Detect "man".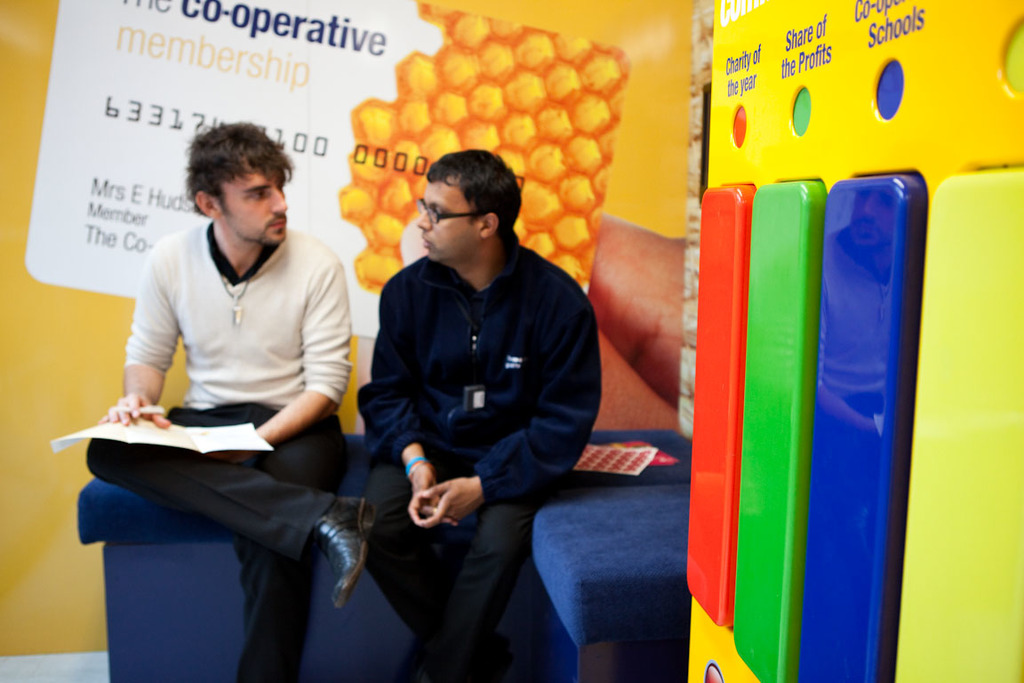
Detected at rect(355, 144, 602, 682).
